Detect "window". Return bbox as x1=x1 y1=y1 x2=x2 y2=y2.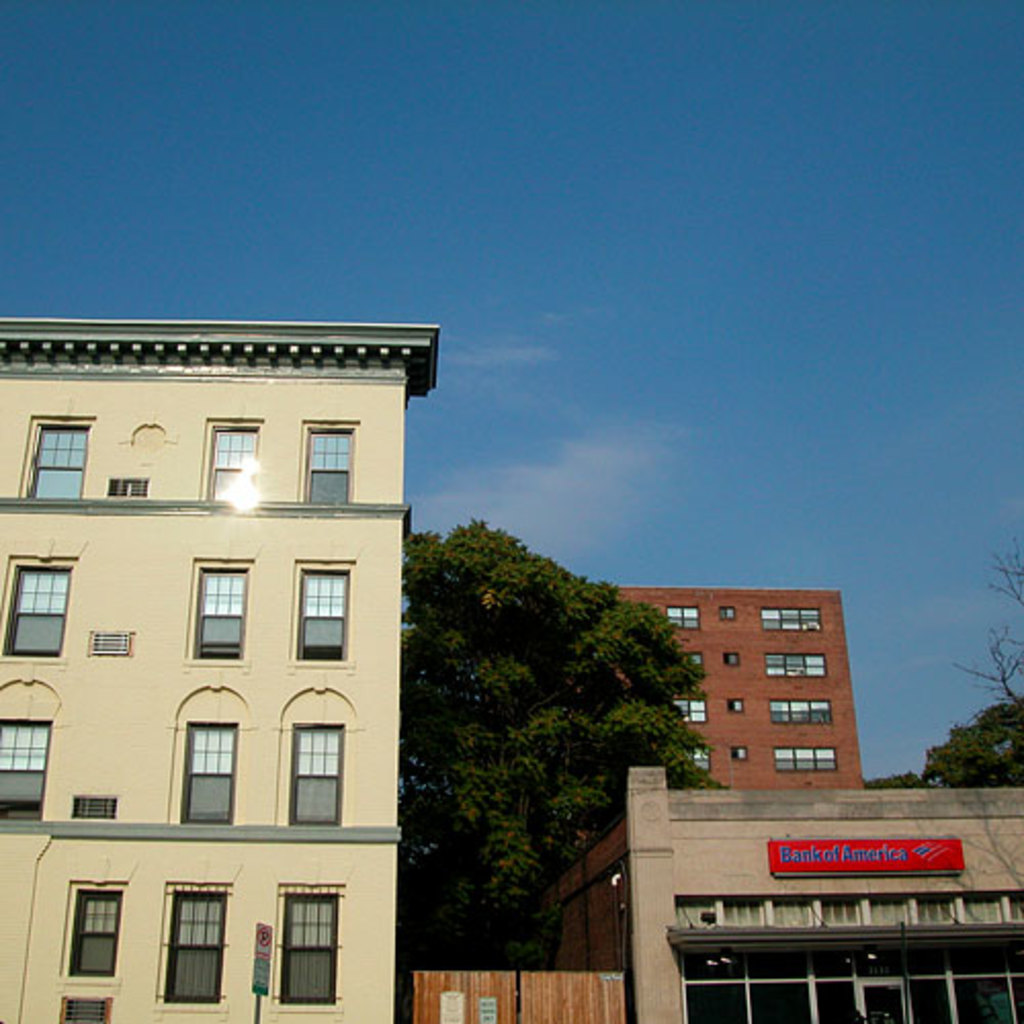
x1=664 y1=743 x2=709 y2=772.
